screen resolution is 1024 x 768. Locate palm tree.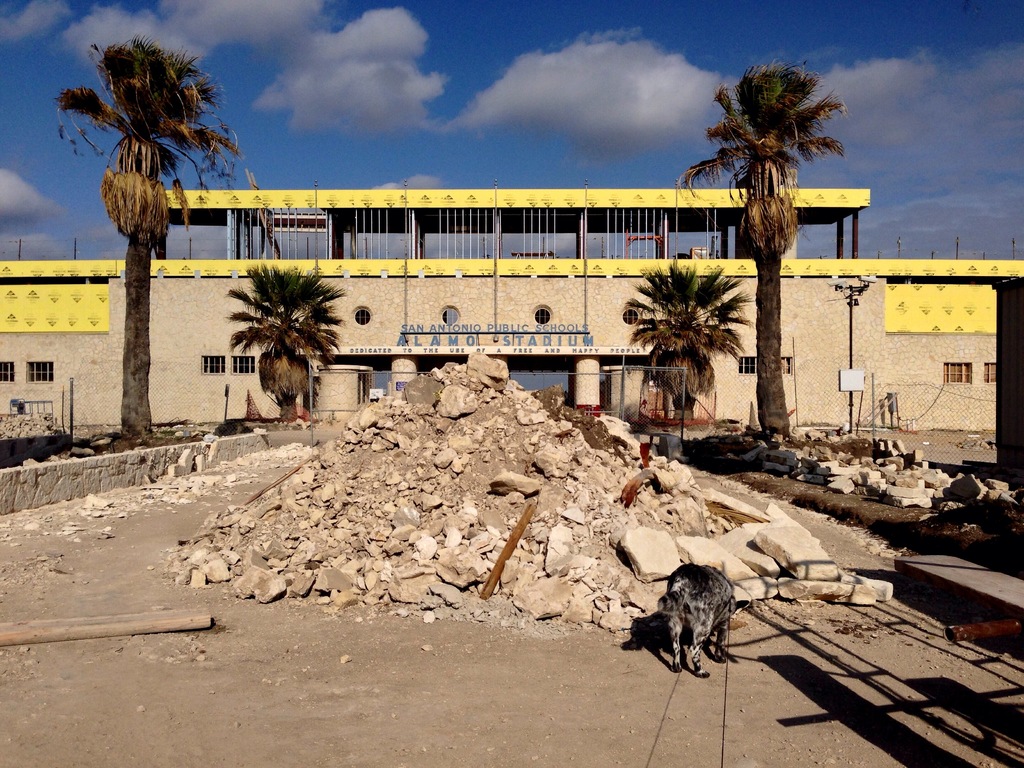
(left=634, top=252, right=737, bottom=430).
